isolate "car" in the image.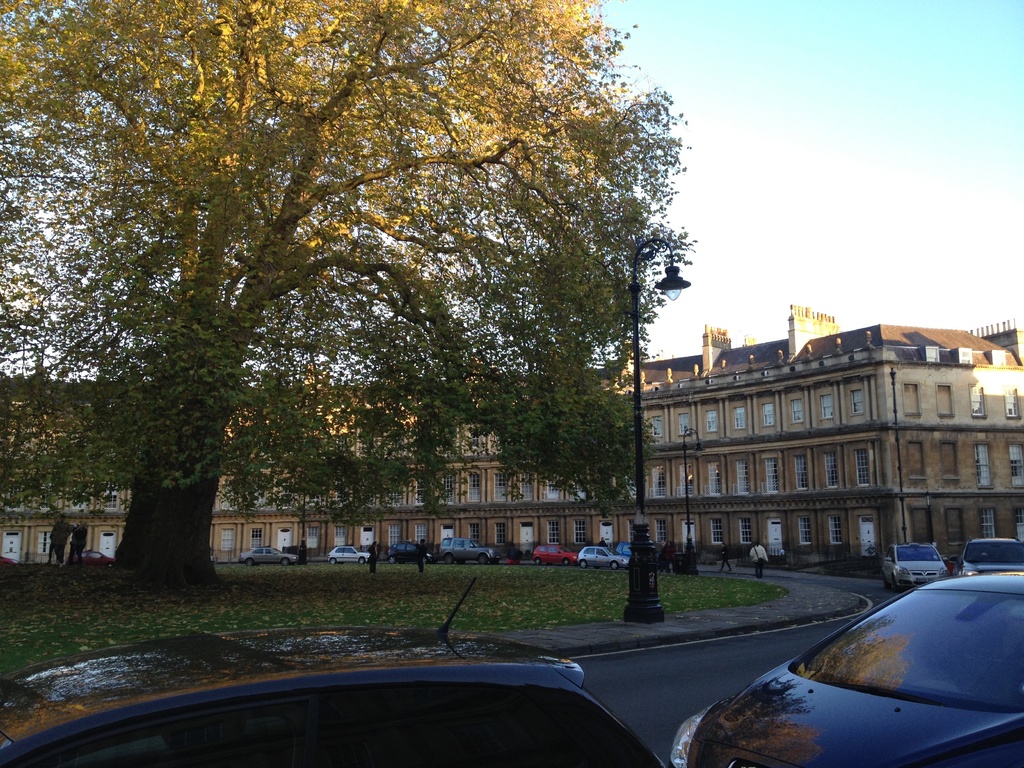
Isolated region: {"x1": 326, "y1": 546, "x2": 369, "y2": 562}.
